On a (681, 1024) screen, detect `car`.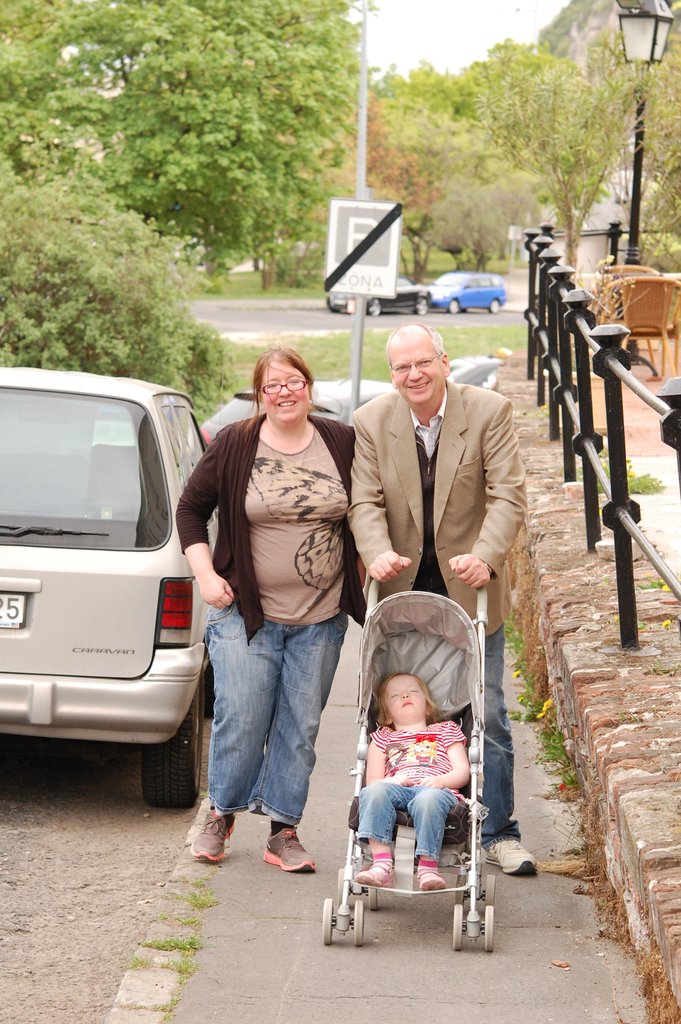
[427, 270, 510, 314].
